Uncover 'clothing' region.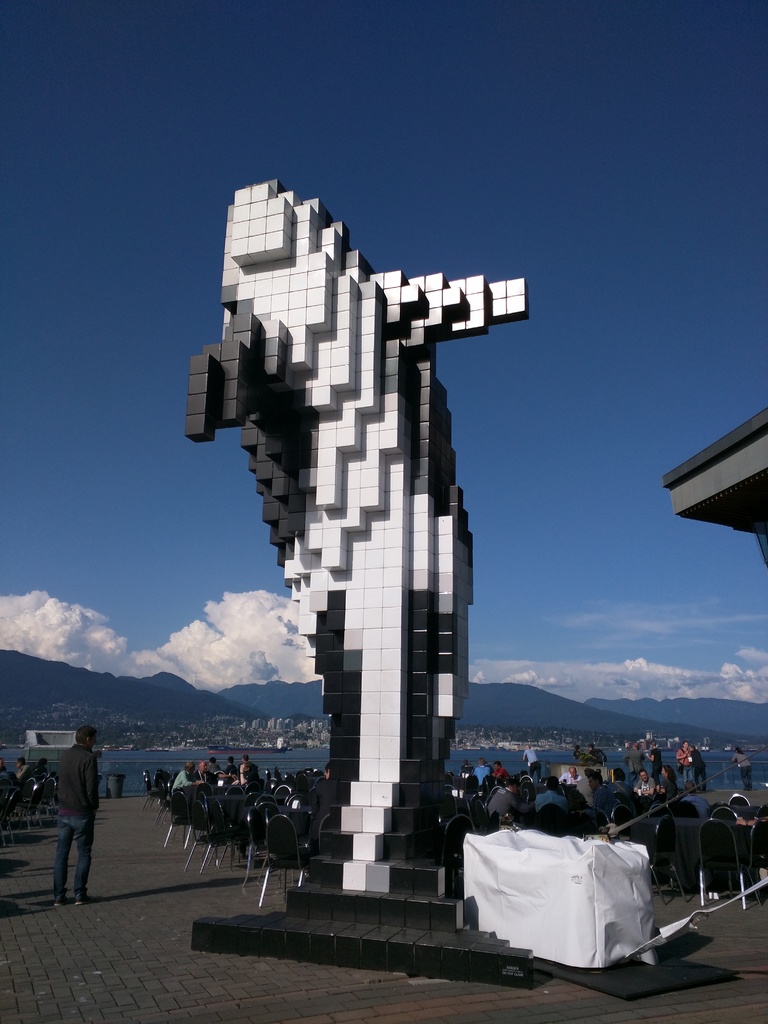
Uncovered: x1=478, y1=791, x2=522, y2=822.
